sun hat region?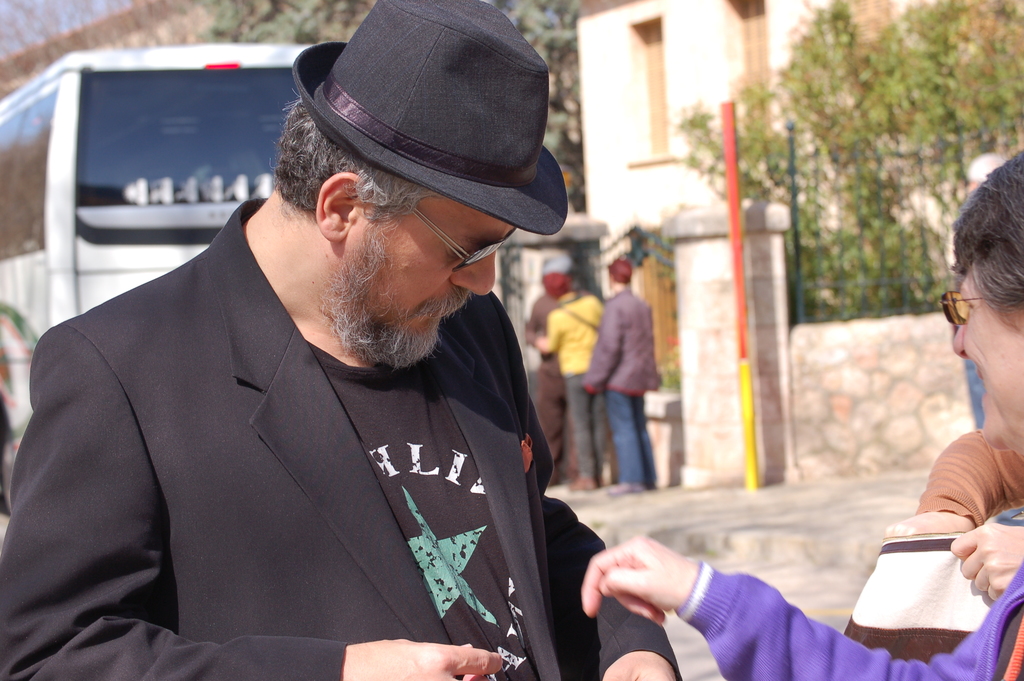
bbox=[604, 261, 630, 282]
